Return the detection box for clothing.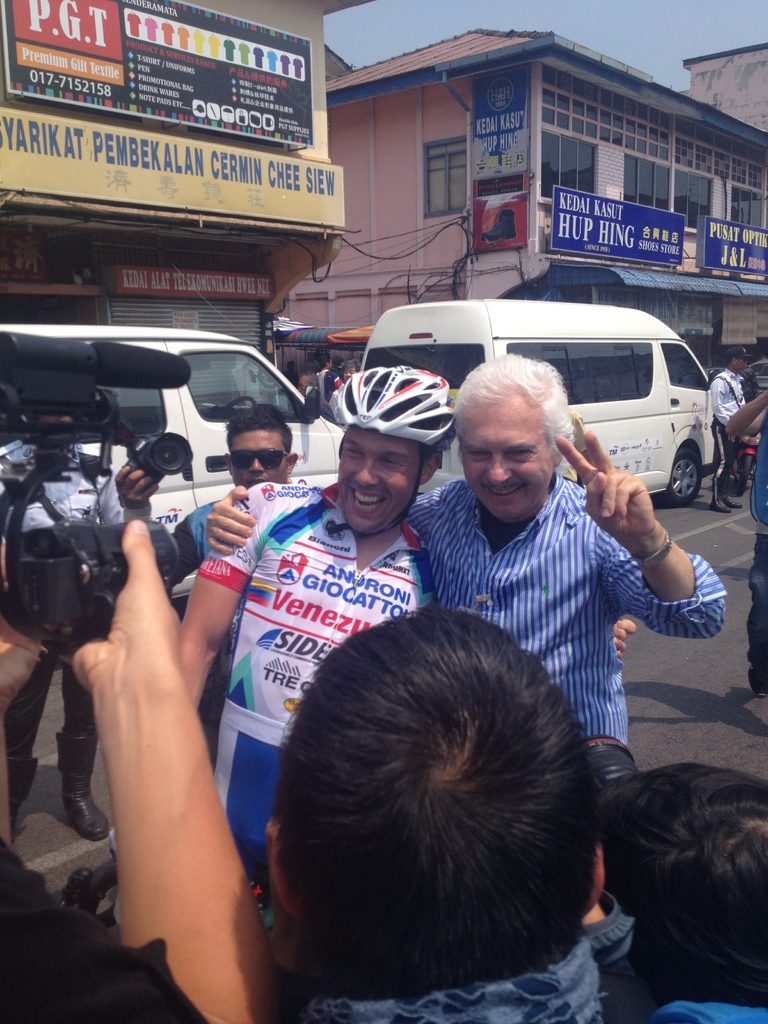
box=[652, 1000, 767, 1023].
